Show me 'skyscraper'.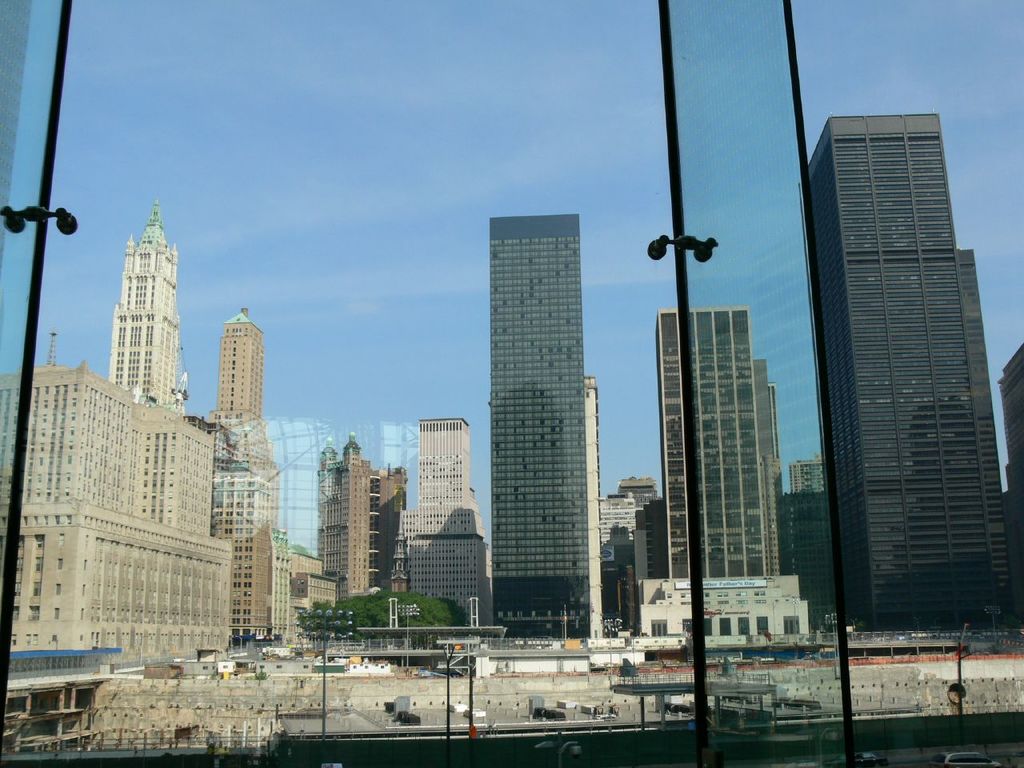
'skyscraper' is here: [x1=311, y1=436, x2=398, y2=615].
